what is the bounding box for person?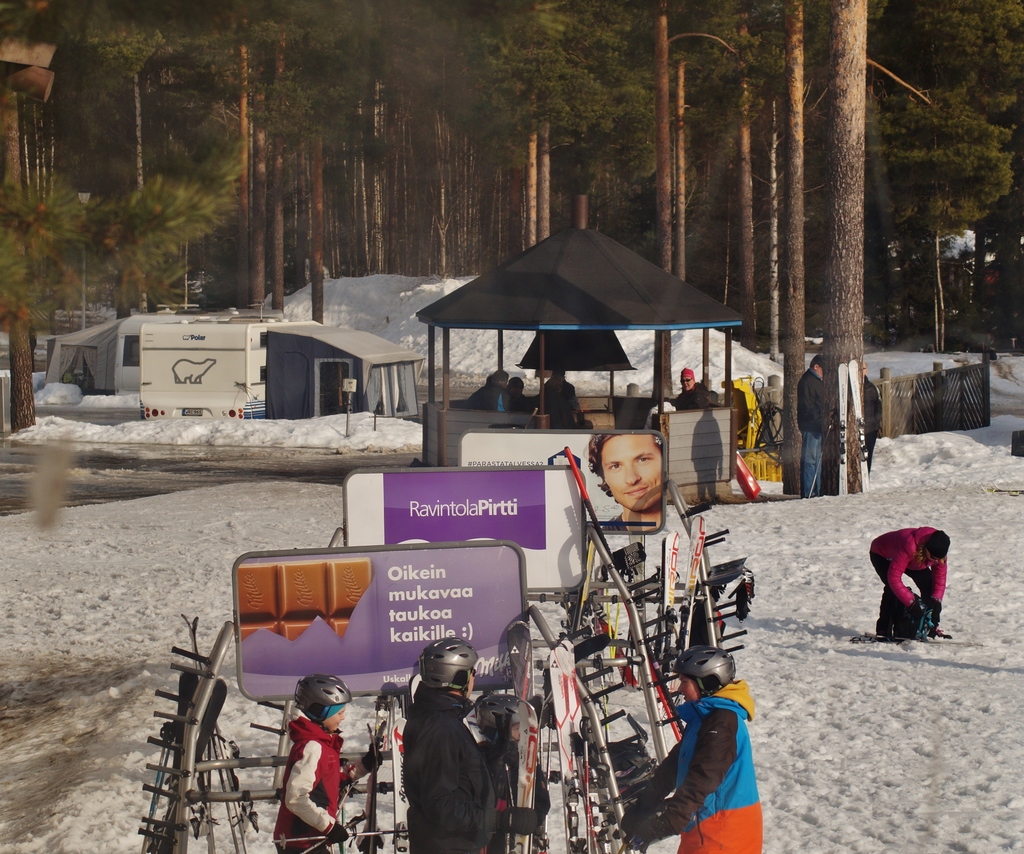
<bbox>671, 366, 710, 413</bbox>.
